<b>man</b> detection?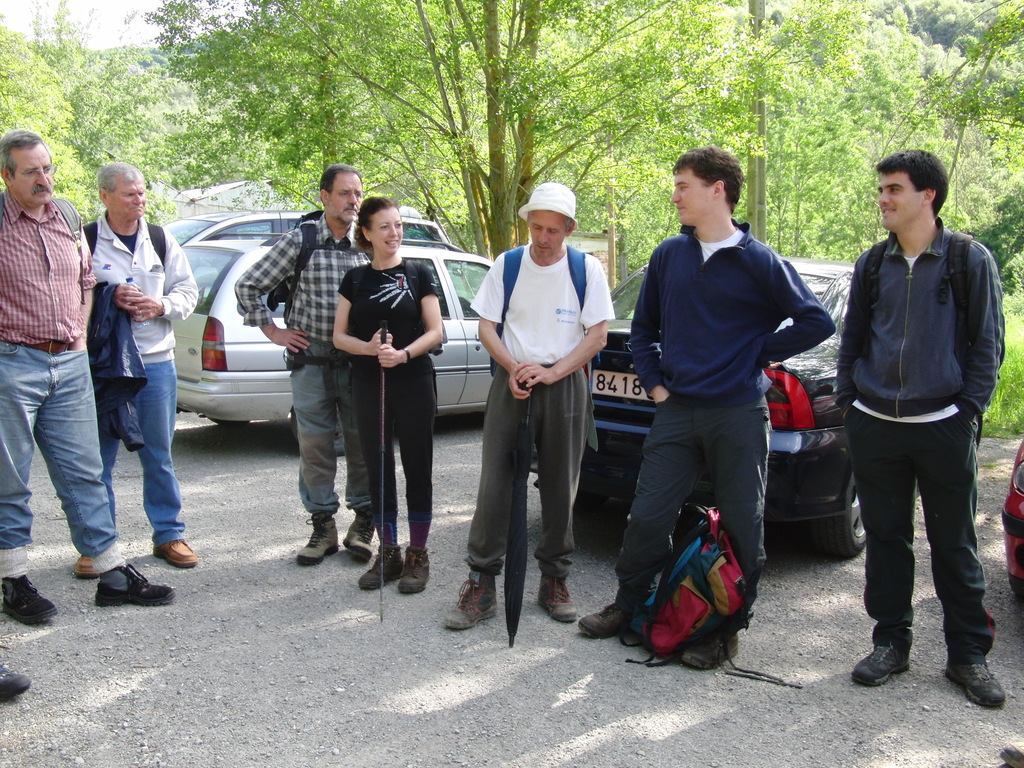
detection(837, 145, 1005, 728)
